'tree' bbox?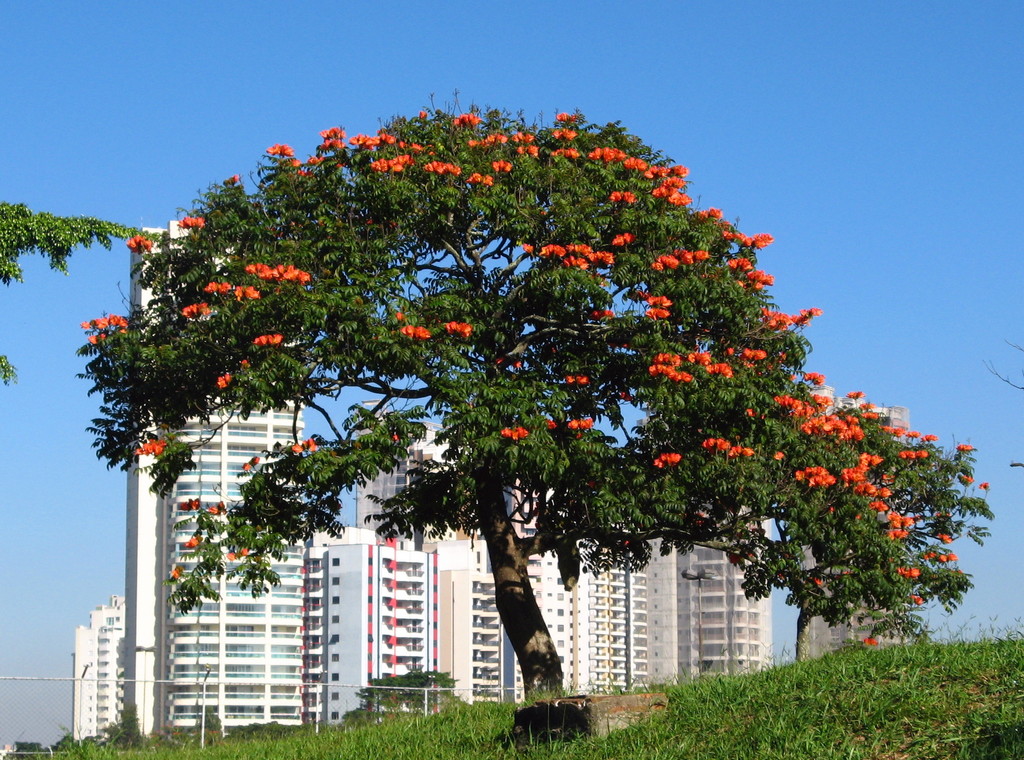
[65,81,1005,695]
